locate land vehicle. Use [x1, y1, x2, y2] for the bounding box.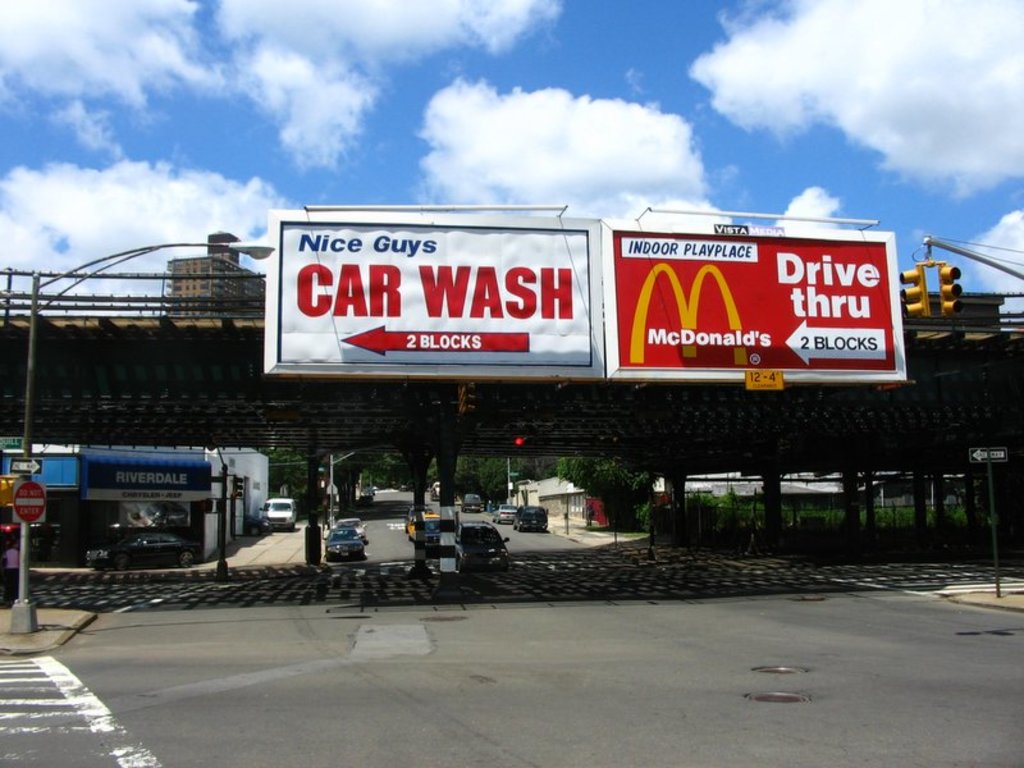
[430, 518, 457, 540].
